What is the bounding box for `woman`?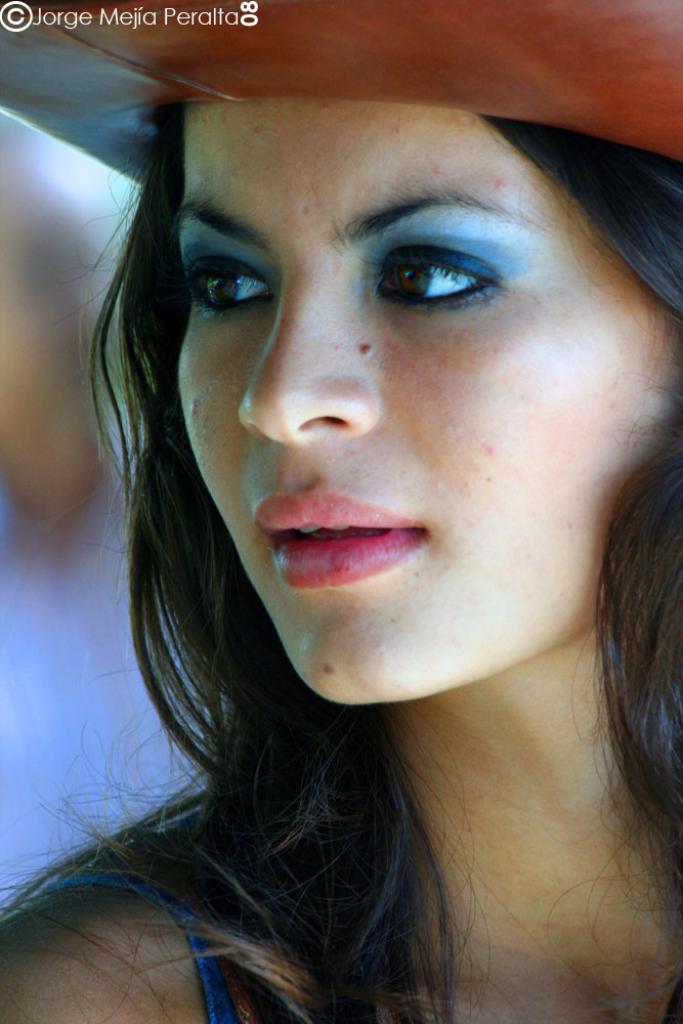
bbox=[9, 0, 682, 1015].
